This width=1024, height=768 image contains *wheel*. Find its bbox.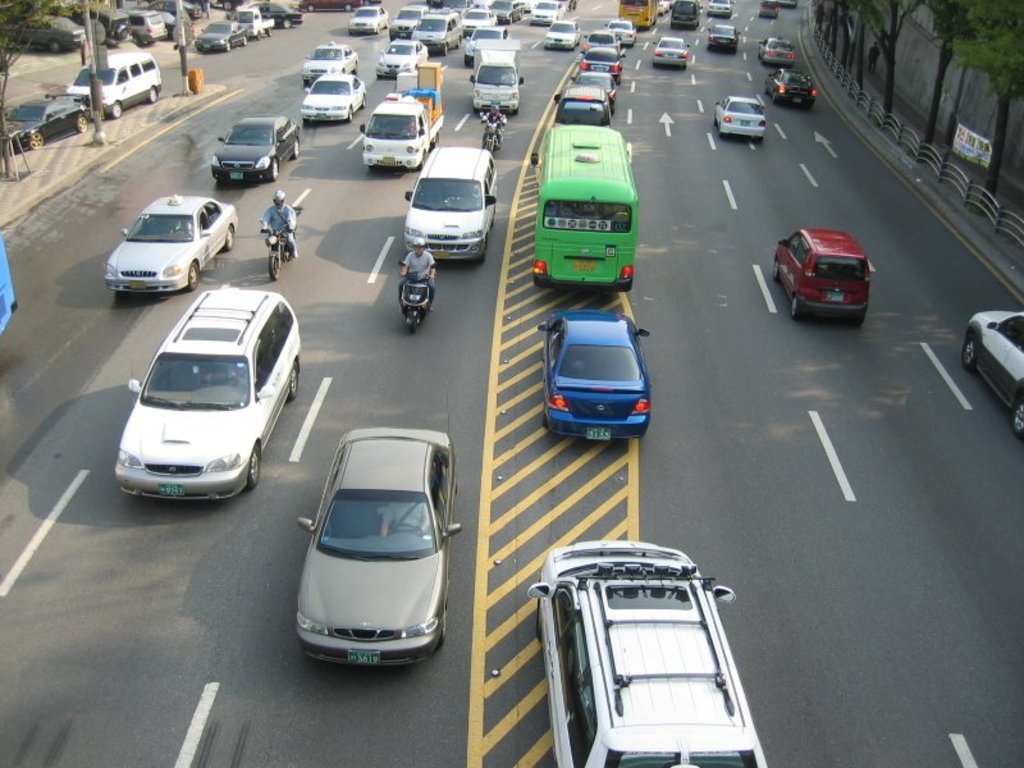
box=[1014, 401, 1023, 436].
